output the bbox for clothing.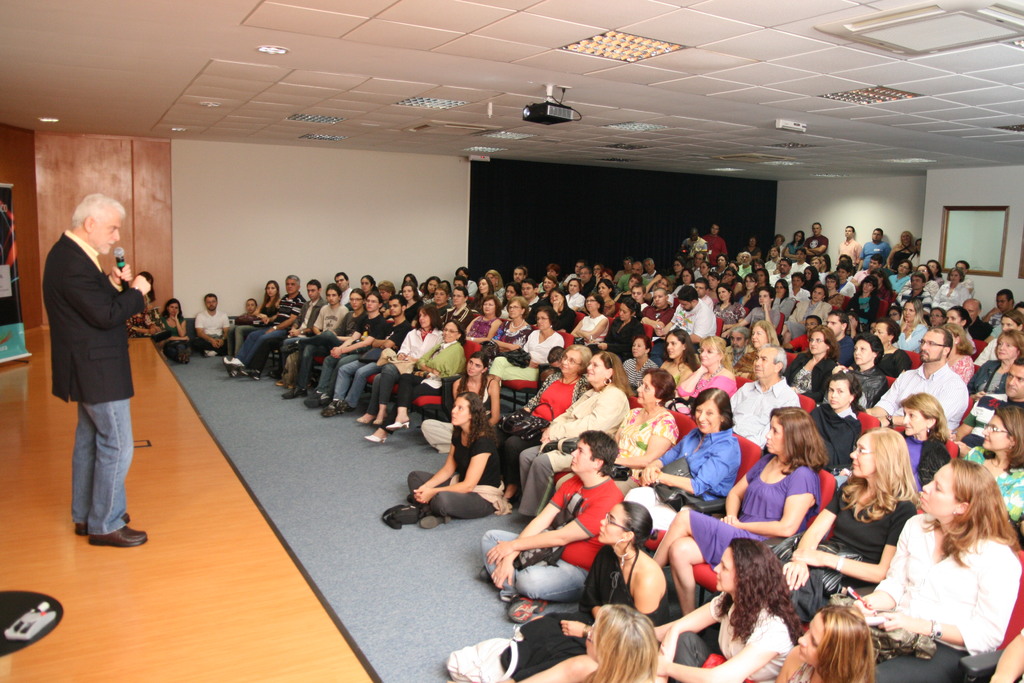
<box>781,352,842,403</box>.
